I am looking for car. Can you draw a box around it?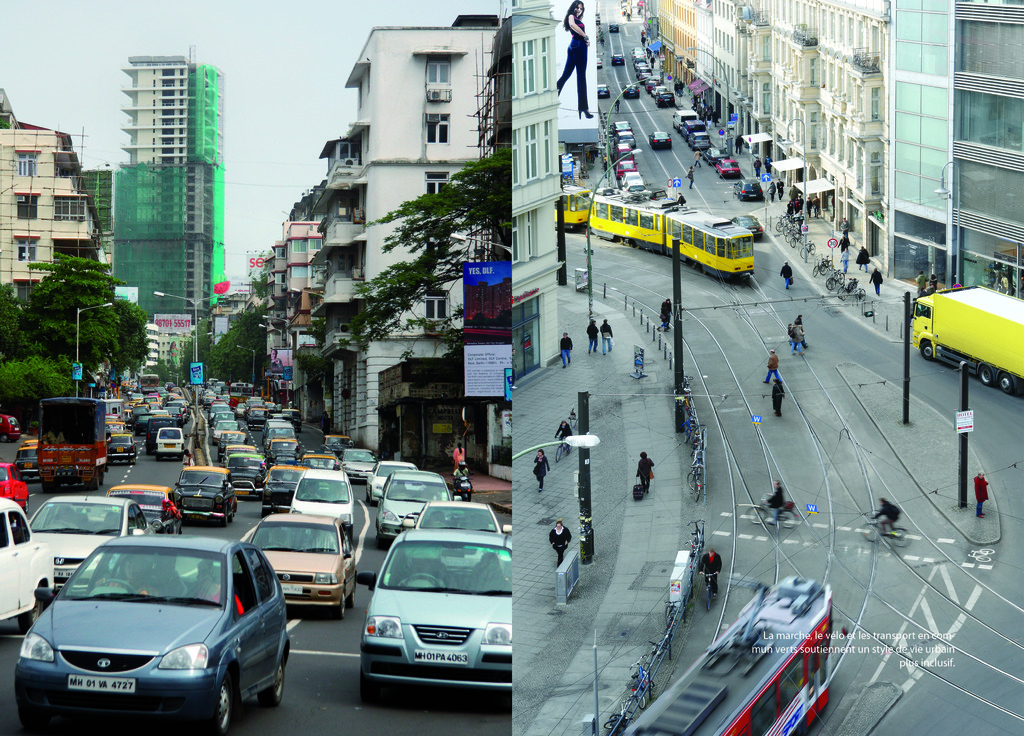
Sure, the bounding box is box=[369, 461, 414, 503].
